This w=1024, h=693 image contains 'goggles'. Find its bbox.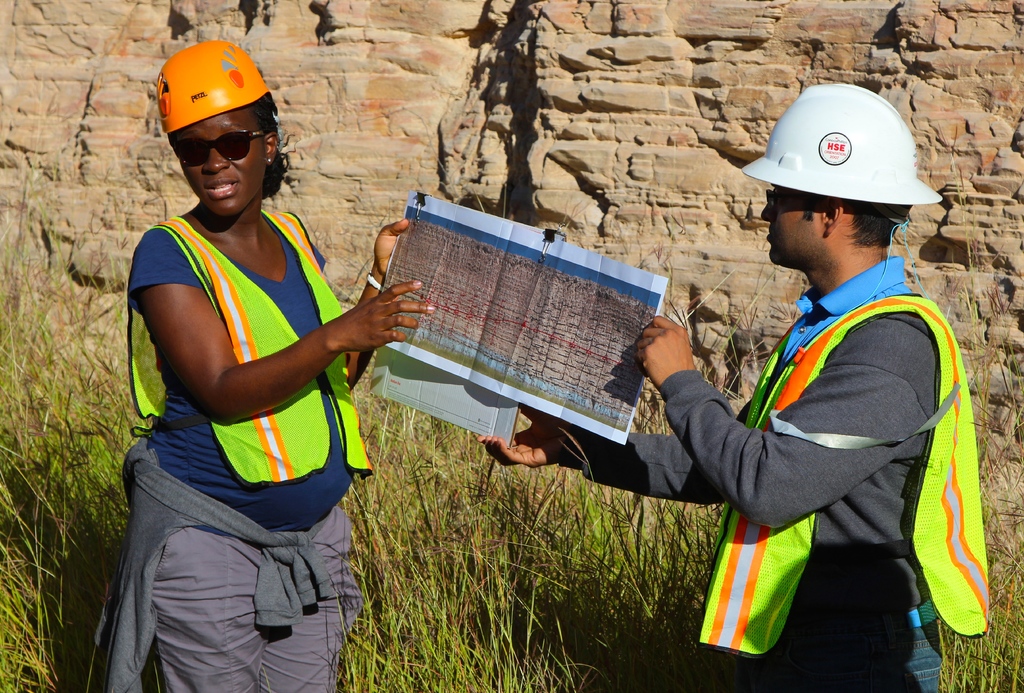
box=[158, 105, 269, 163].
